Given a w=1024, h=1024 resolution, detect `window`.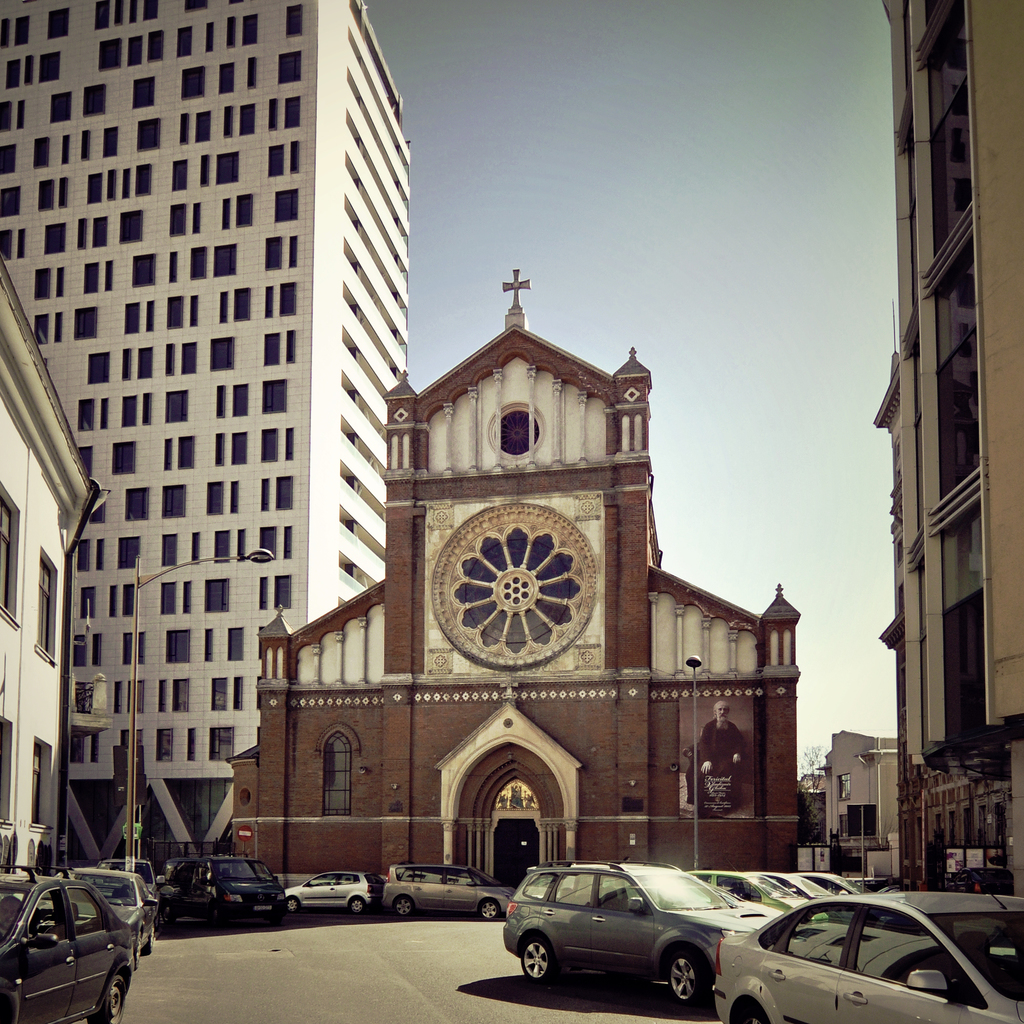
bbox(140, 123, 162, 148).
